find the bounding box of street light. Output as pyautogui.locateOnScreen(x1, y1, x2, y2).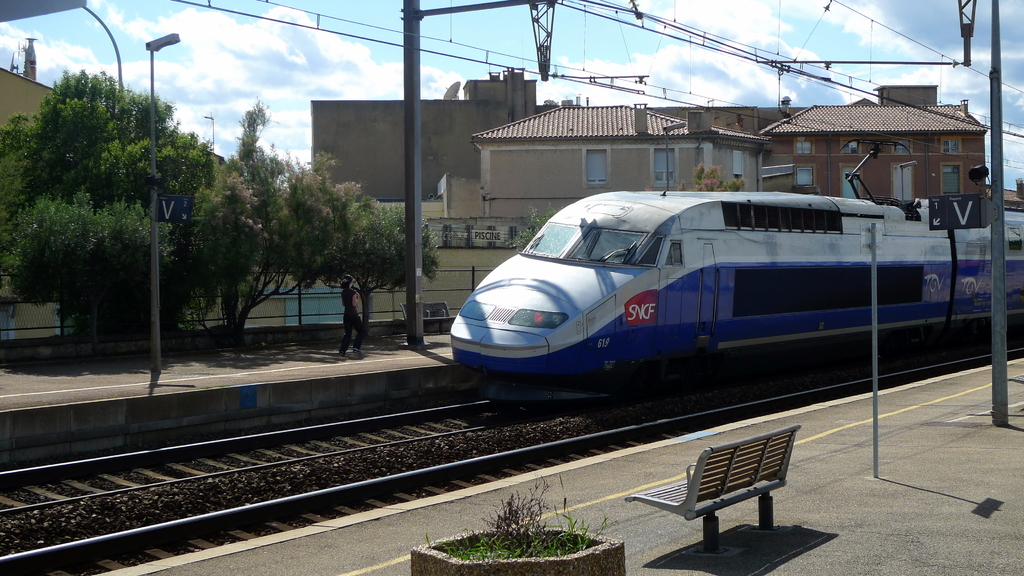
pyautogui.locateOnScreen(147, 34, 180, 378).
